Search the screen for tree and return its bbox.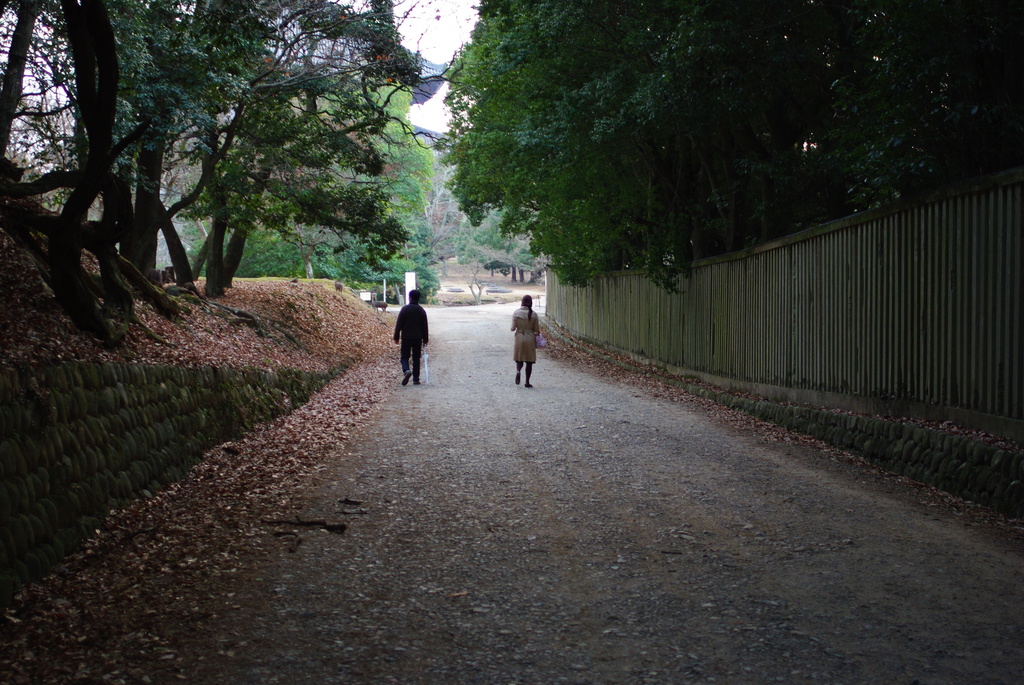
Found: locate(349, 154, 466, 295).
